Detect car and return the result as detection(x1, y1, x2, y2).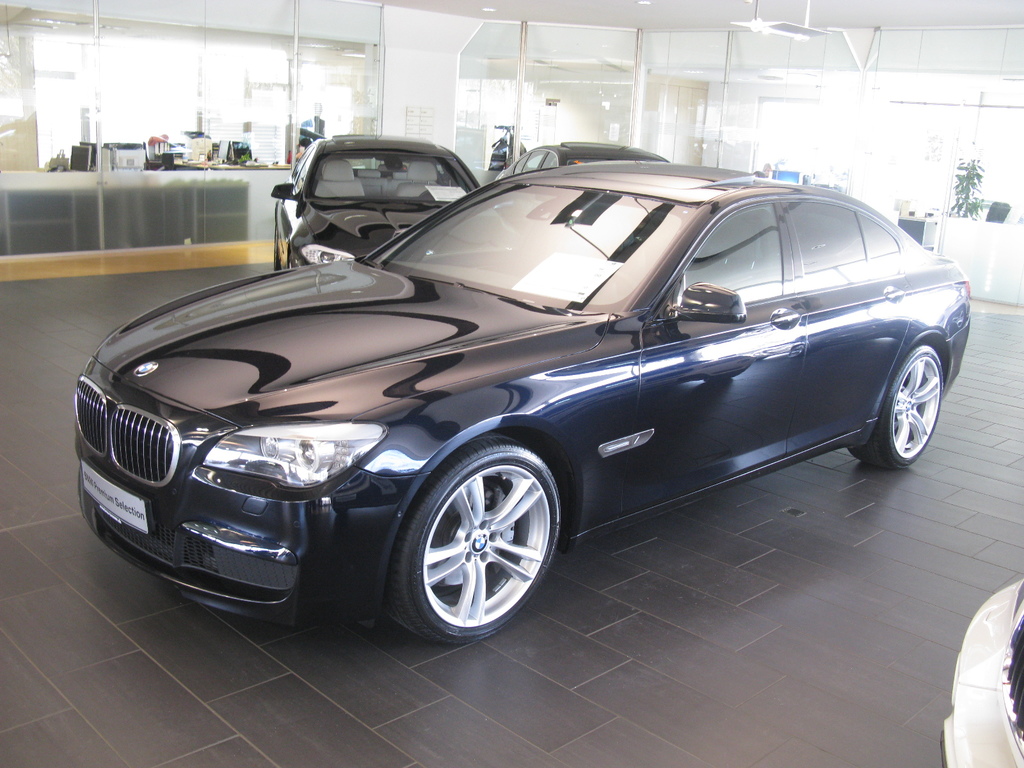
detection(500, 143, 667, 175).
